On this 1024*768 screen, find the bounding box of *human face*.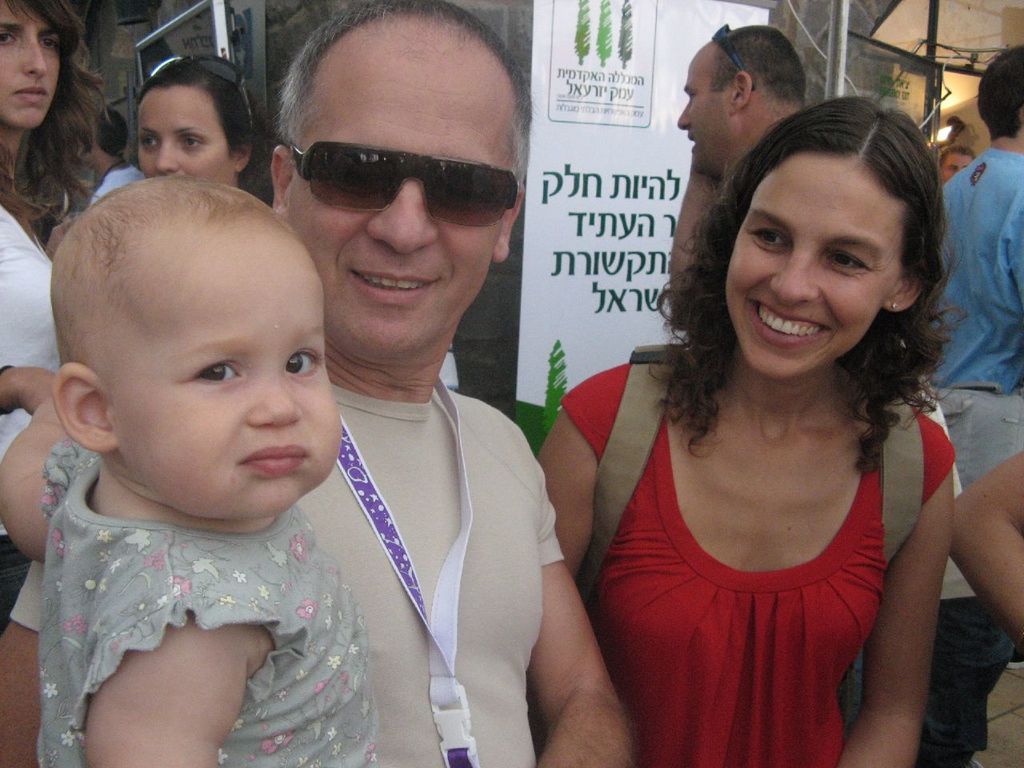
Bounding box: box=[114, 230, 343, 524].
